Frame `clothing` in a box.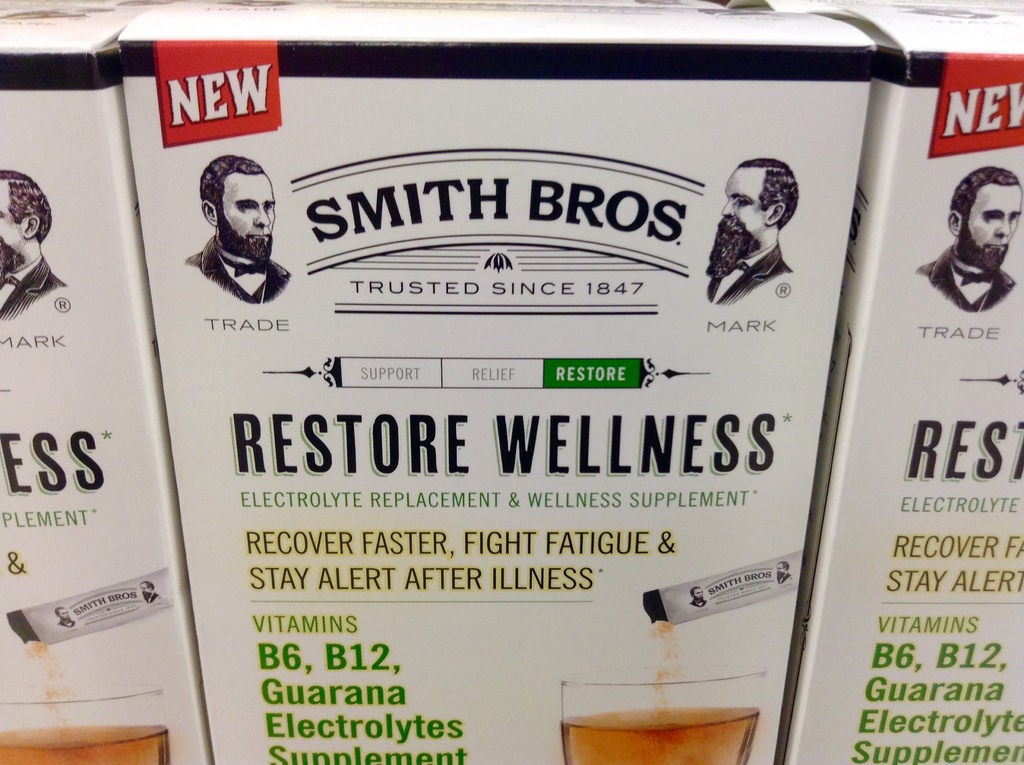
{"left": 0, "top": 258, "right": 60, "bottom": 320}.
